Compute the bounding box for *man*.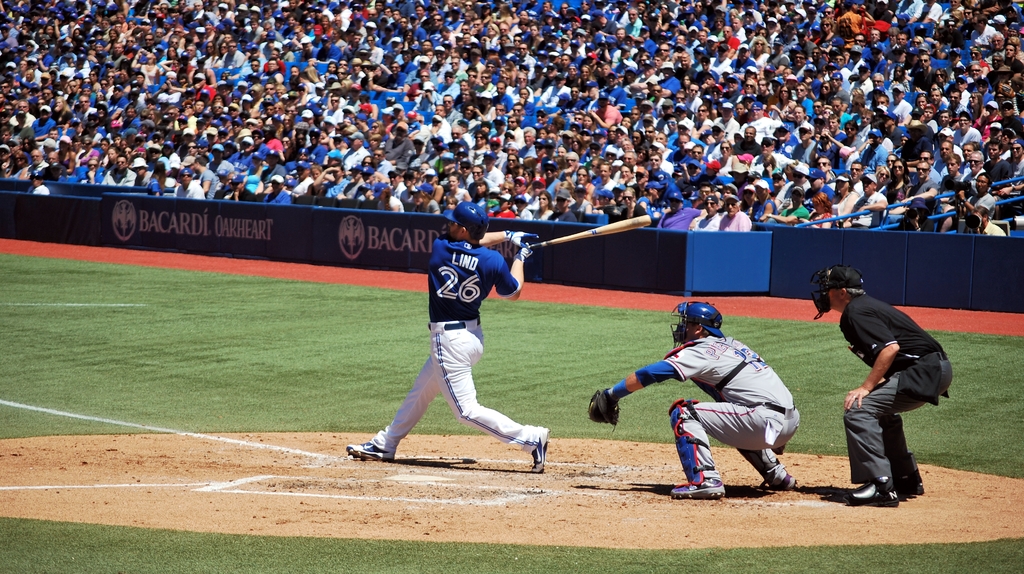
region(469, 15, 486, 42).
